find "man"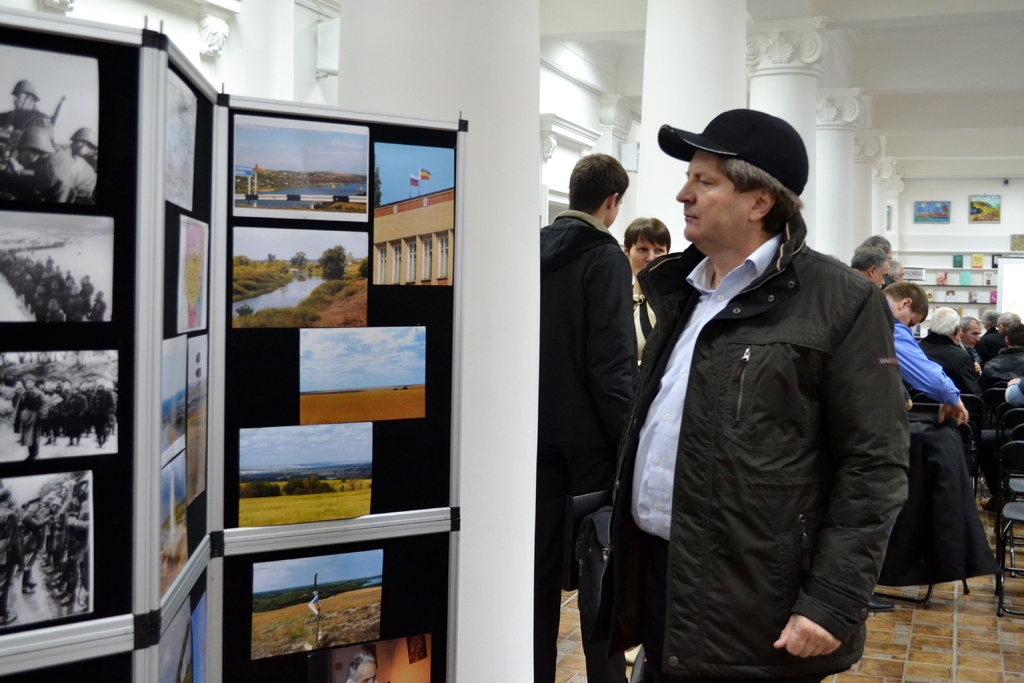
[599,104,906,682]
